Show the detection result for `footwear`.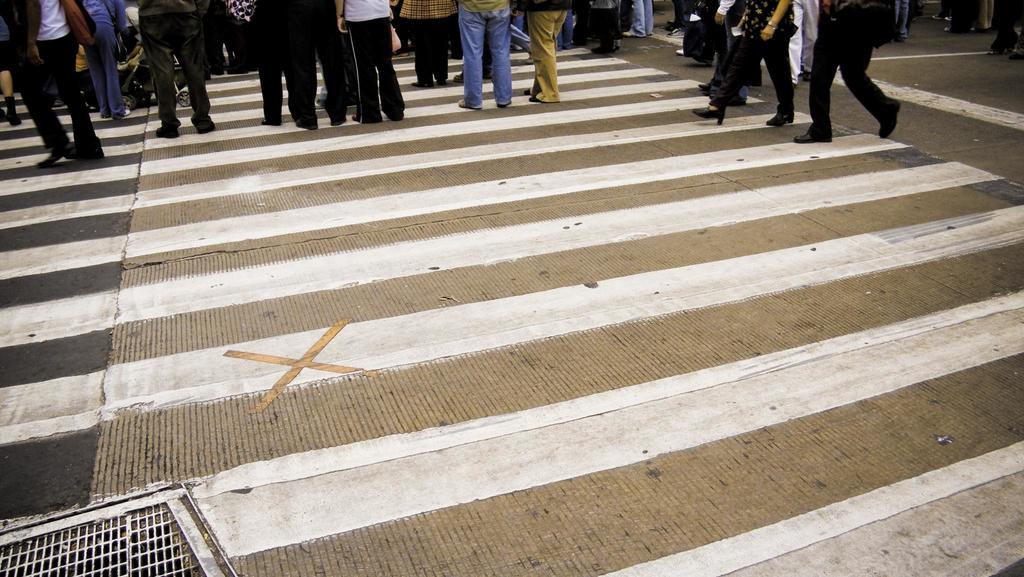
crop(458, 97, 483, 113).
